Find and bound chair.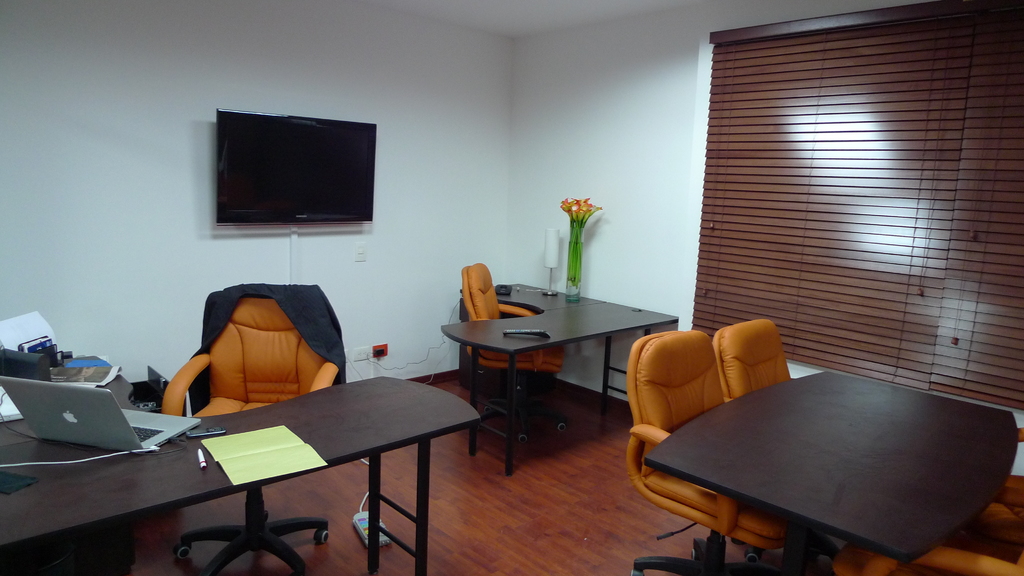
Bound: bbox(714, 317, 815, 574).
